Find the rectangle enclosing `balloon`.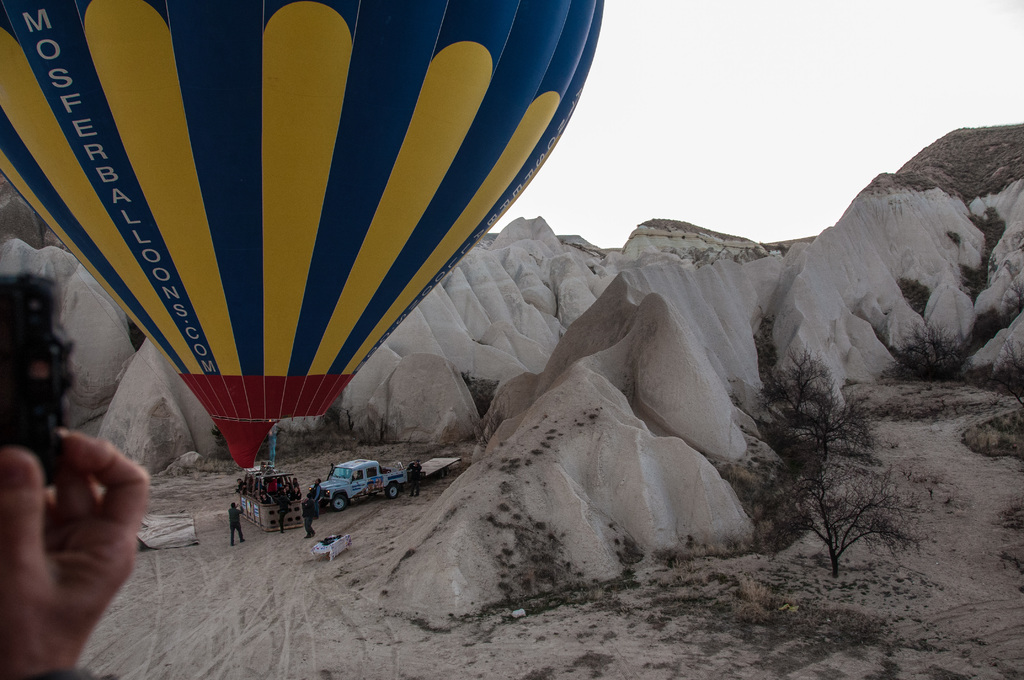
bbox=[2, 0, 606, 462].
